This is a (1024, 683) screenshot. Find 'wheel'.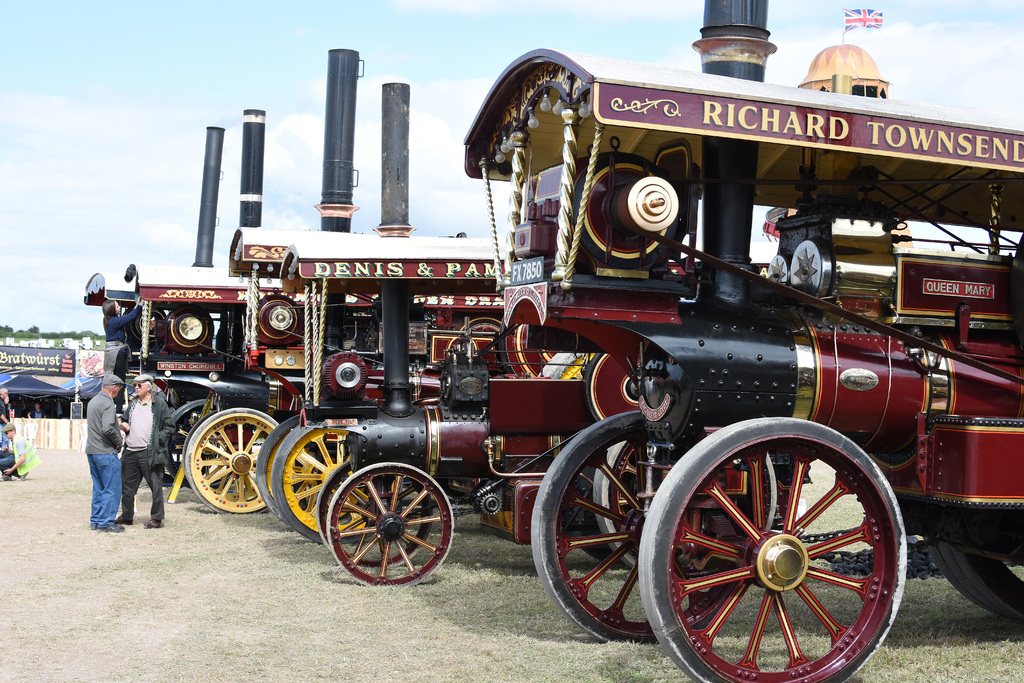
Bounding box: 185 406 280 515.
